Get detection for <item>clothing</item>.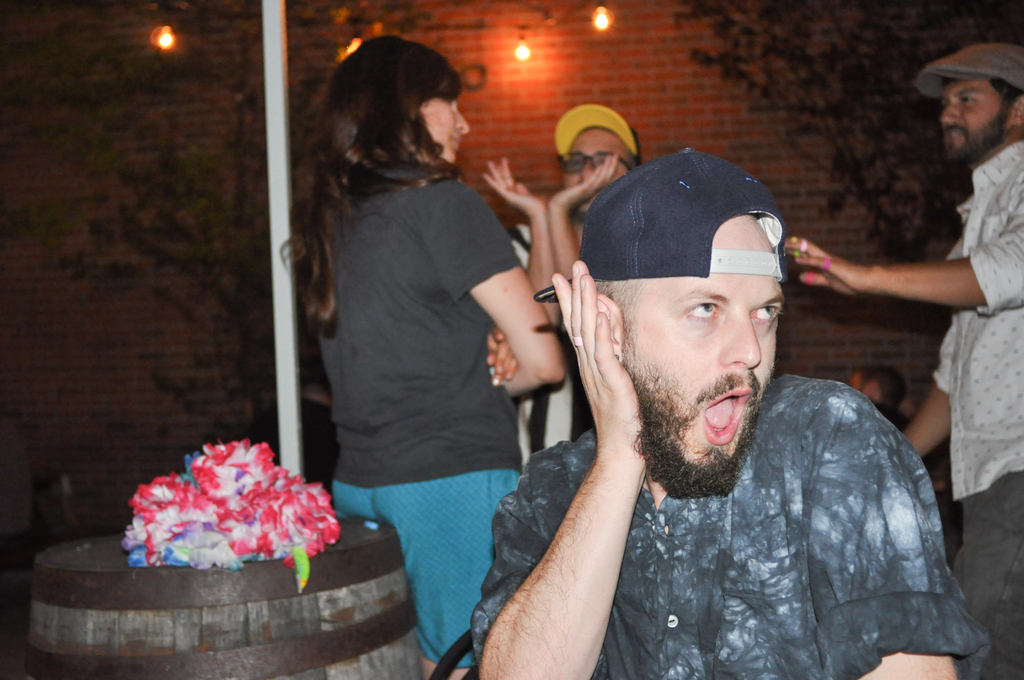
Detection: locate(954, 476, 1023, 679).
